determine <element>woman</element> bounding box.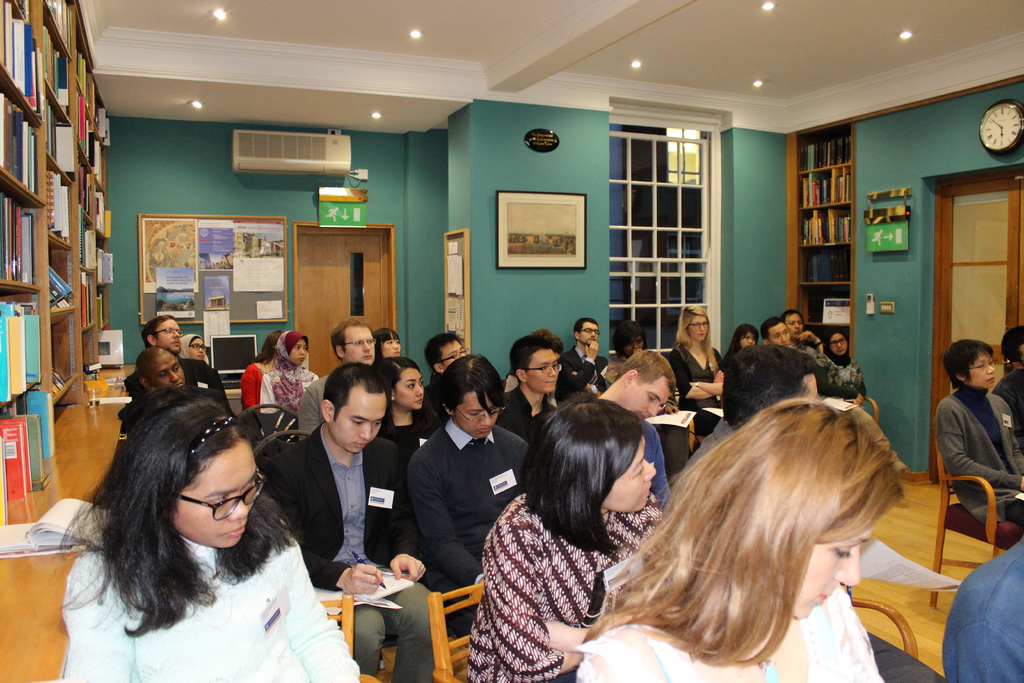
Determined: bbox(253, 333, 319, 438).
